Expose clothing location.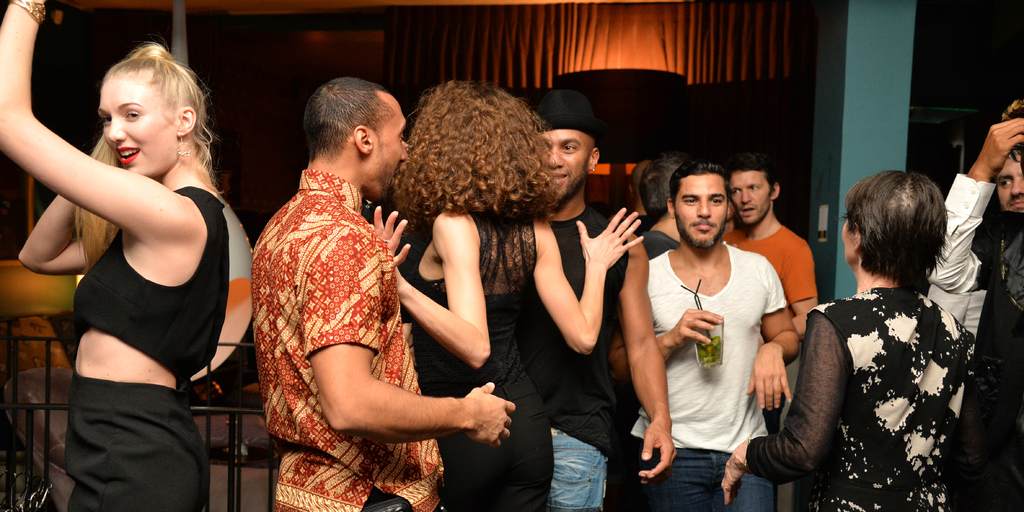
Exposed at detection(412, 204, 556, 511).
